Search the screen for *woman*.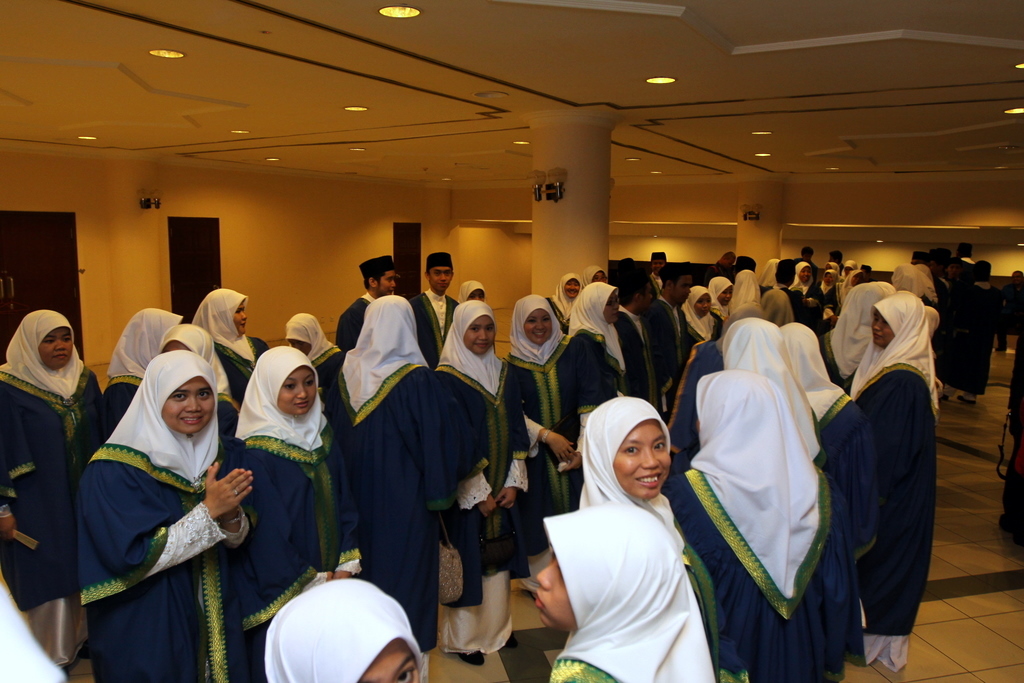
Found at left=684, top=286, right=724, bottom=334.
